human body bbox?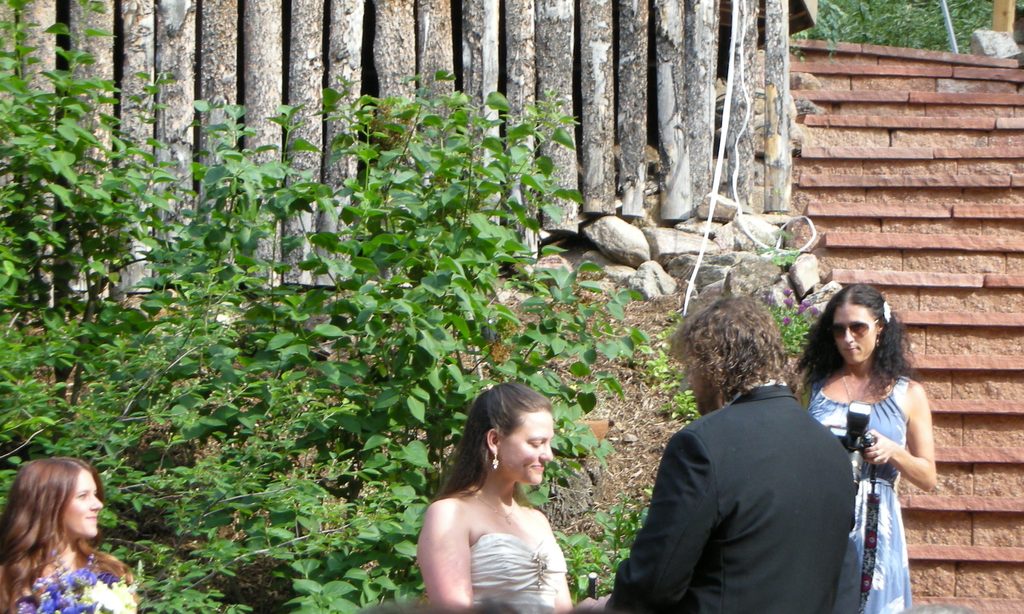
{"x1": 416, "y1": 408, "x2": 590, "y2": 608}
